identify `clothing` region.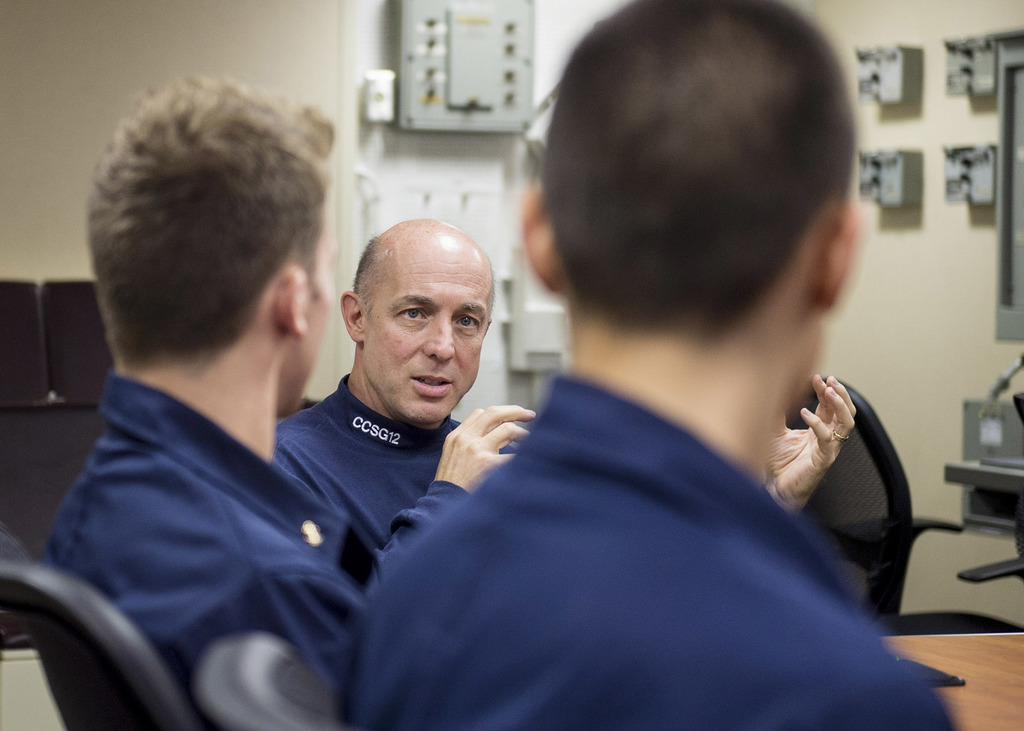
Region: crop(273, 376, 516, 592).
